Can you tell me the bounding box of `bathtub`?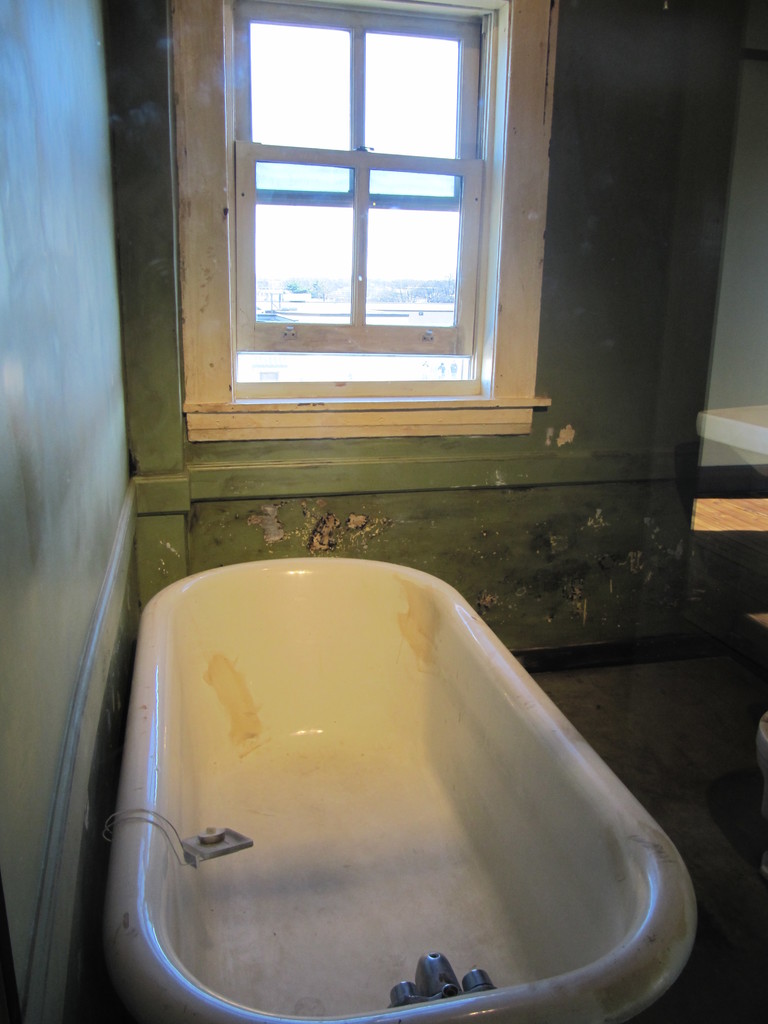
100, 557, 701, 1023.
